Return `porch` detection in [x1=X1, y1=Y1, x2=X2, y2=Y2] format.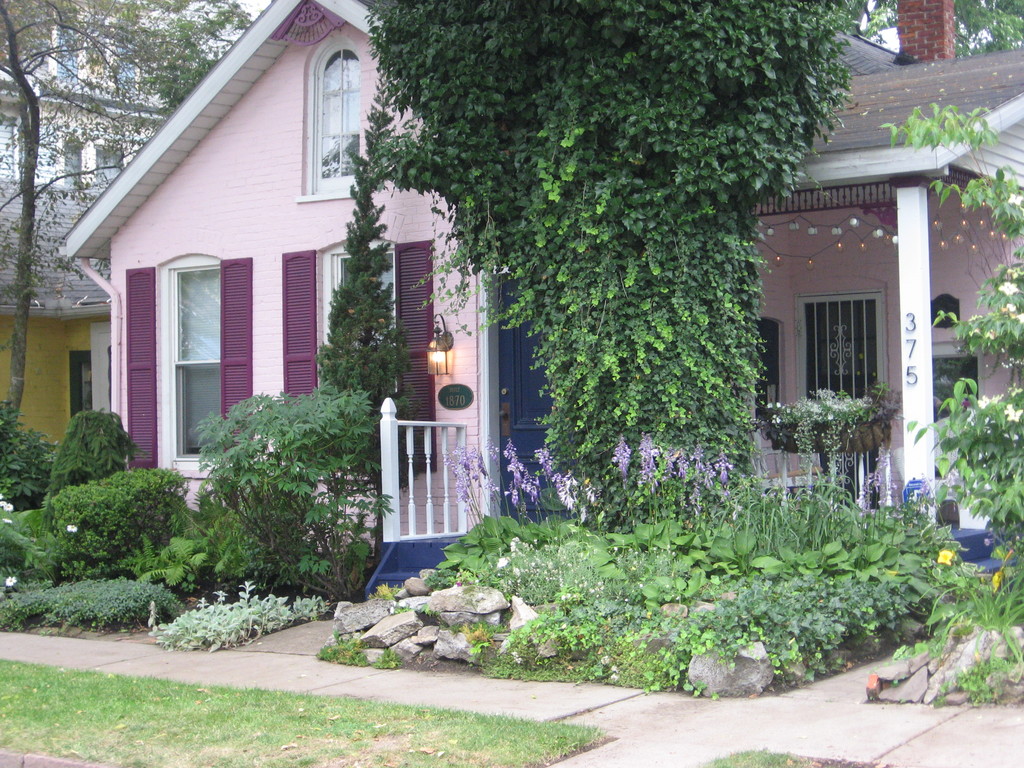
[x1=361, y1=525, x2=1023, y2=595].
